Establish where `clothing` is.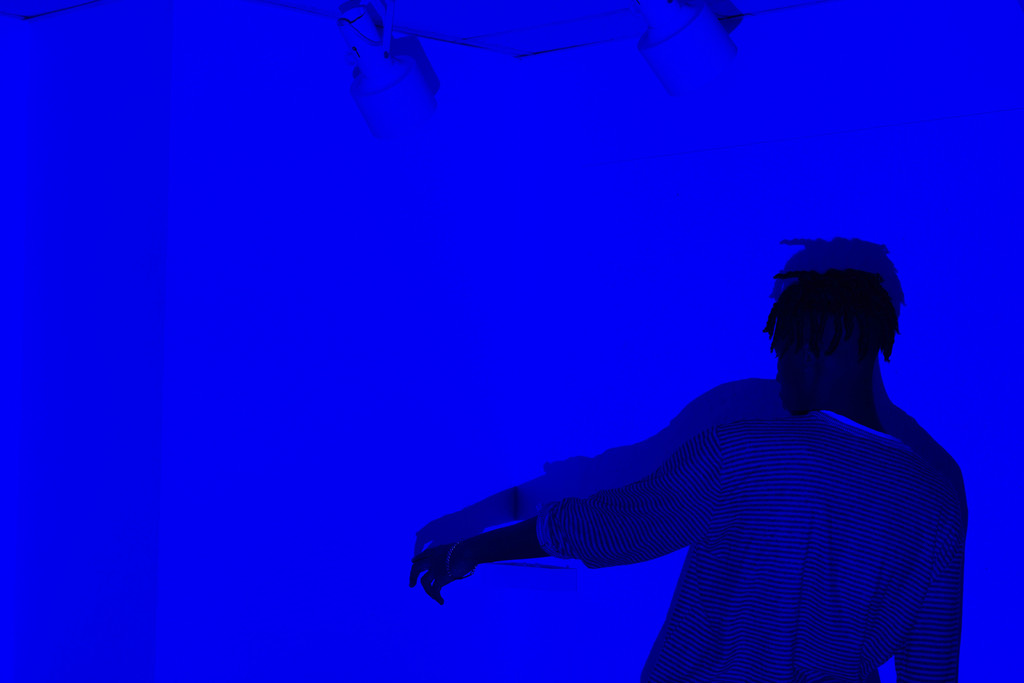
Established at [left=529, top=289, right=965, bottom=644].
